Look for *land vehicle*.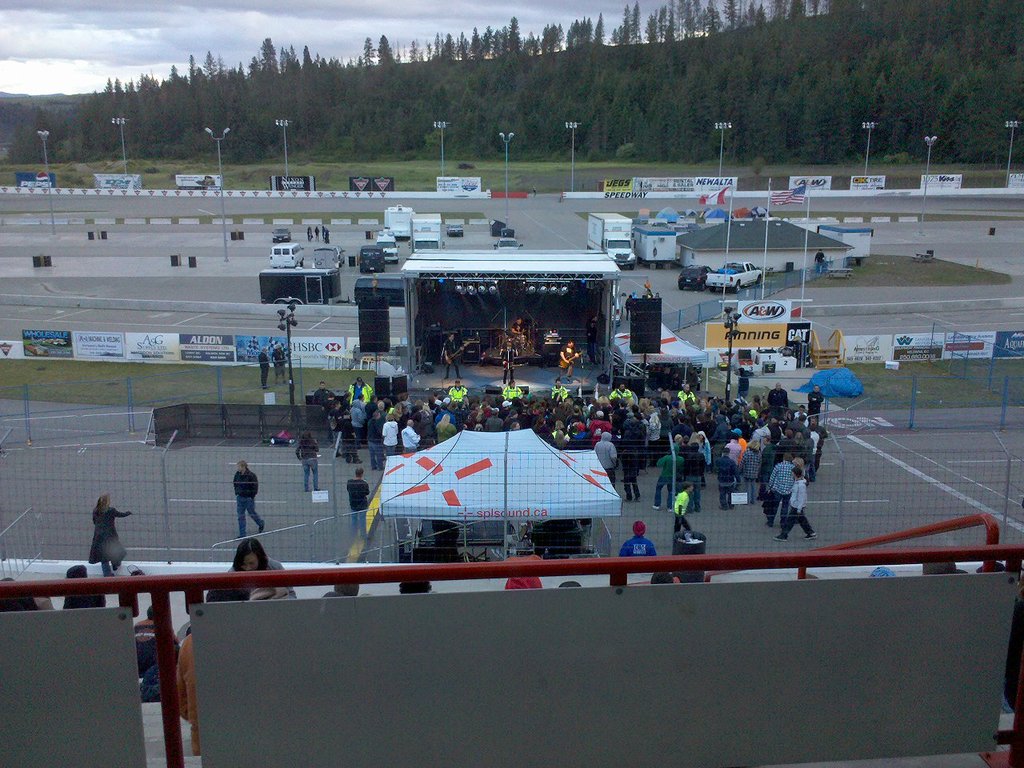
Found: [x1=270, y1=243, x2=302, y2=267].
